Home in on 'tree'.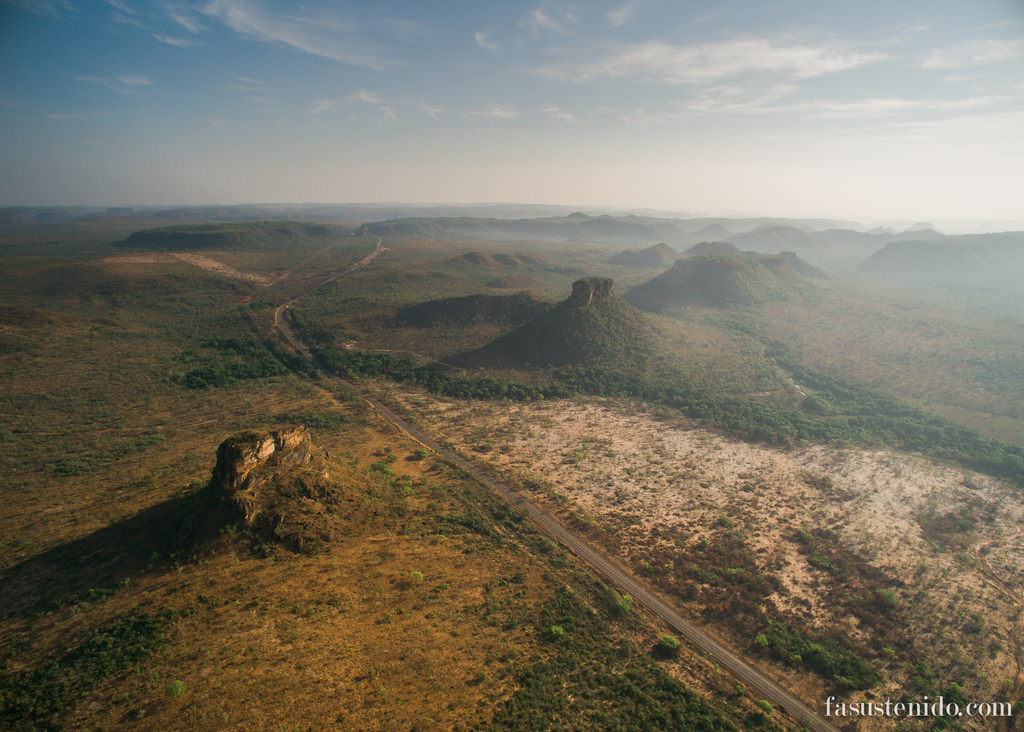
Homed in at bbox=(753, 633, 770, 649).
